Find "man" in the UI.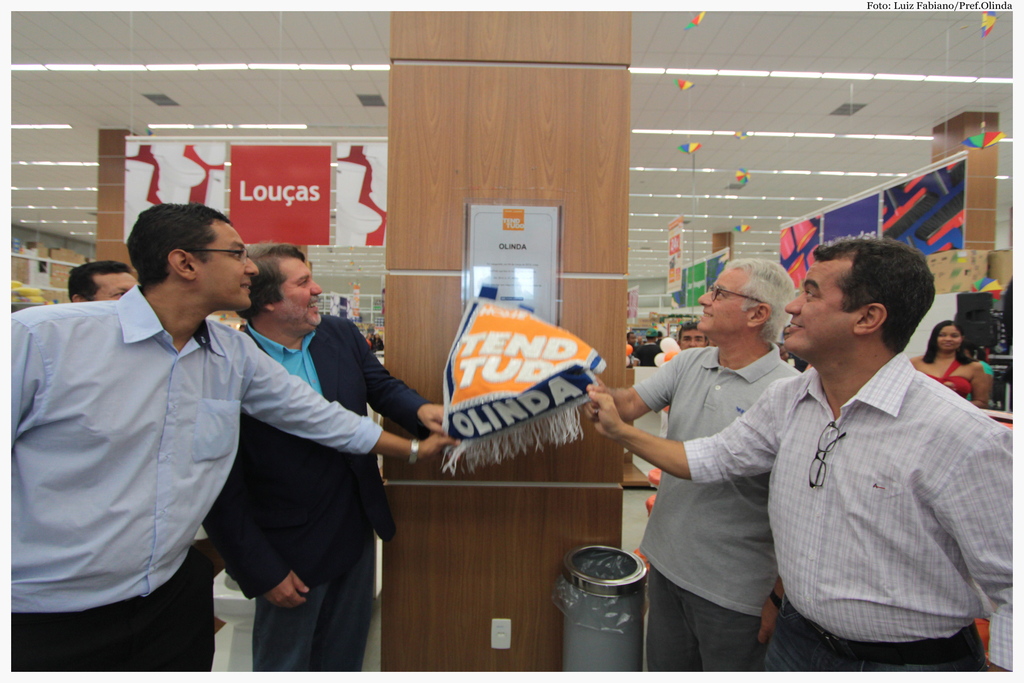
UI element at left=593, top=257, right=804, bottom=682.
